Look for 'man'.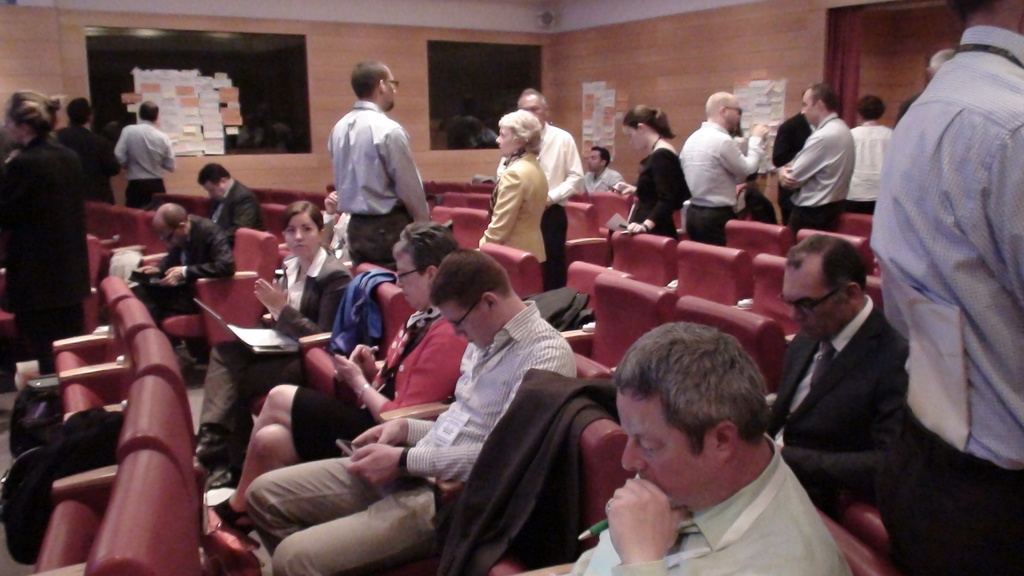
Found: [x1=320, y1=186, x2=350, y2=267].
